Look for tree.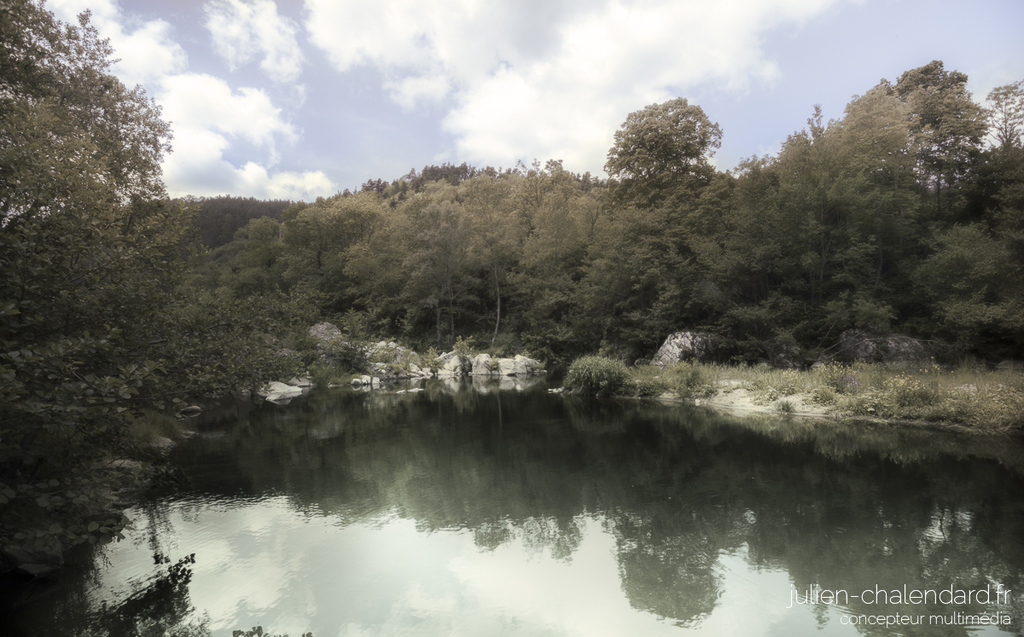
Found: <region>891, 50, 991, 200</region>.
